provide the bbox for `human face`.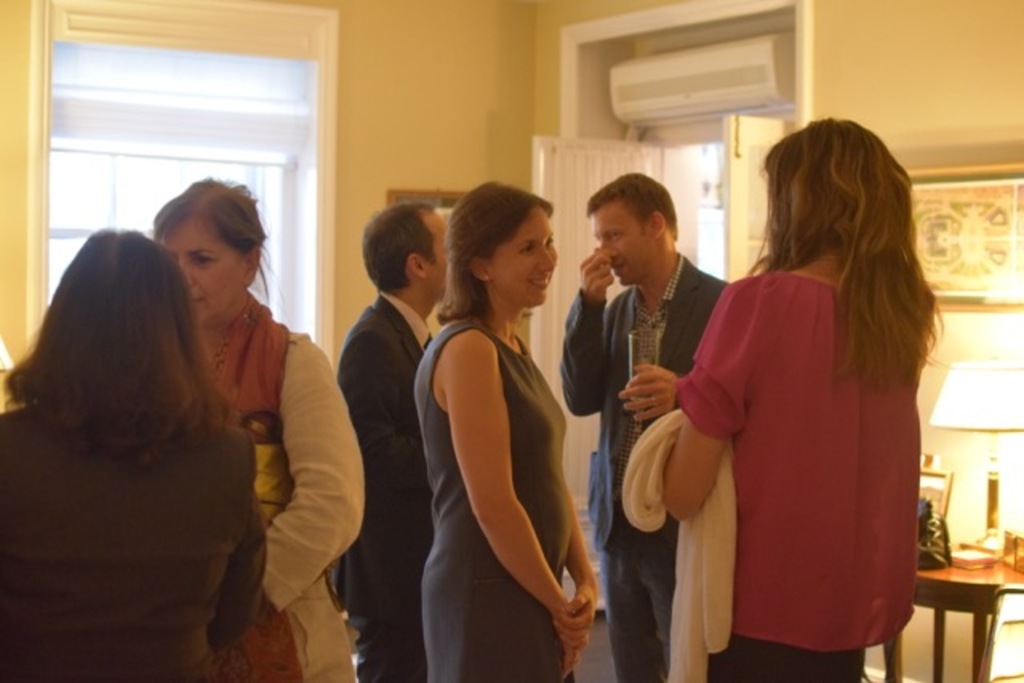
pyautogui.locateOnScreen(491, 211, 557, 309).
